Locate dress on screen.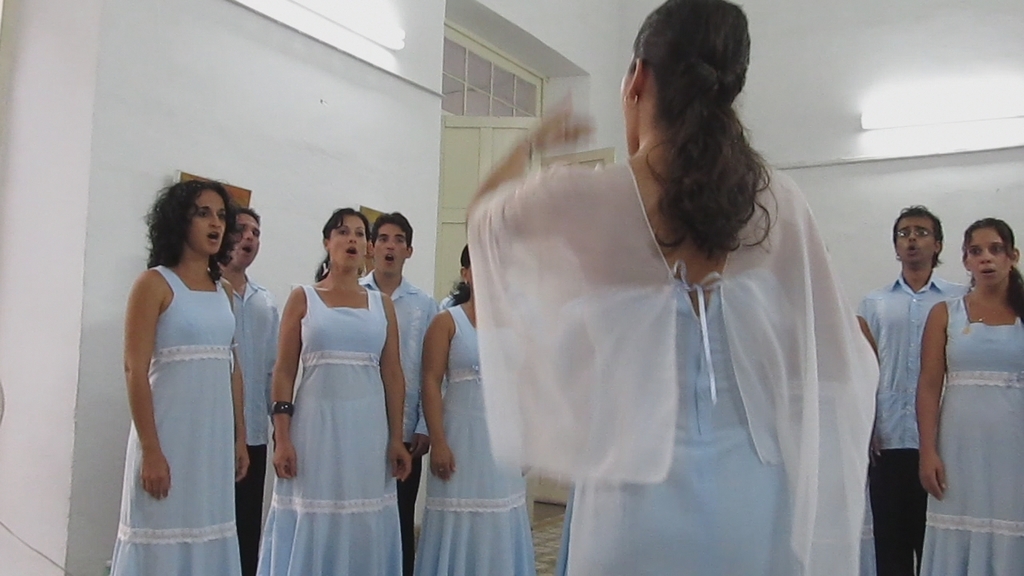
On screen at bbox(567, 272, 802, 575).
